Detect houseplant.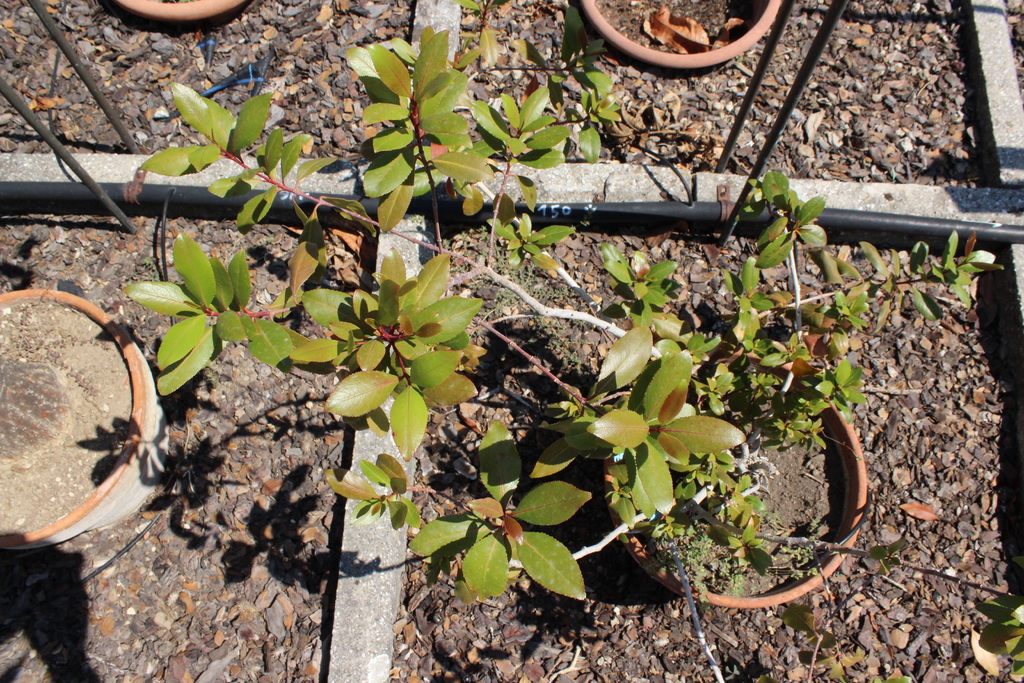
Detected at pyautogui.locateOnScreen(572, 0, 780, 78).
